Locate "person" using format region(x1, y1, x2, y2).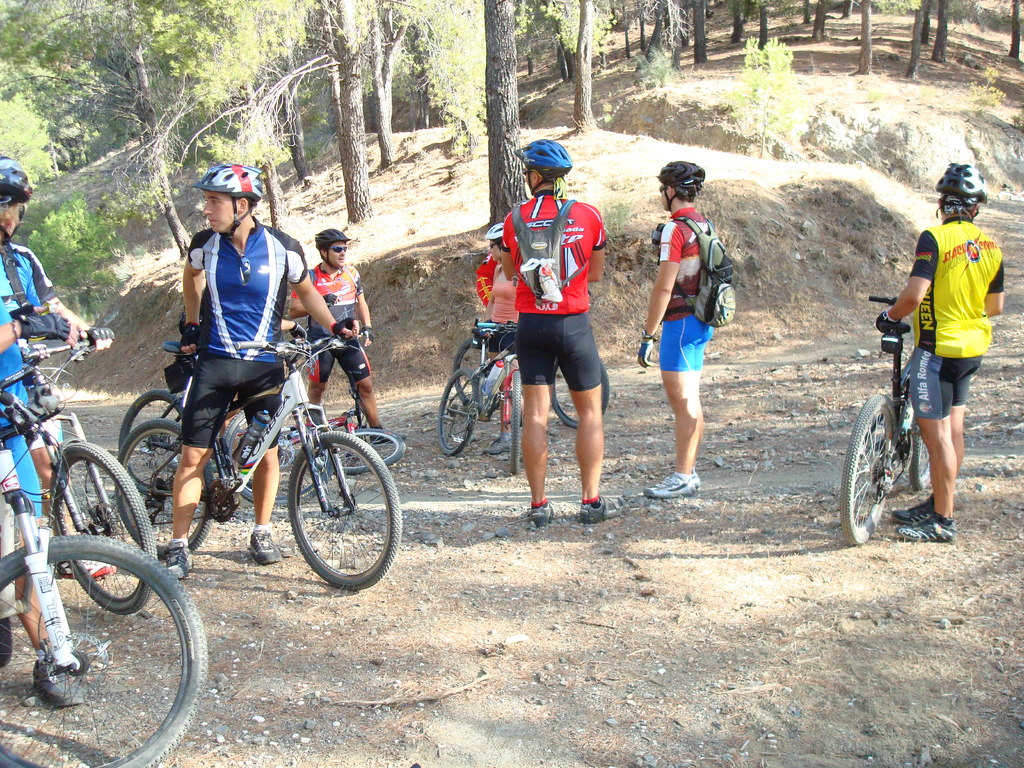
region(884, 164, 1007, 540).
